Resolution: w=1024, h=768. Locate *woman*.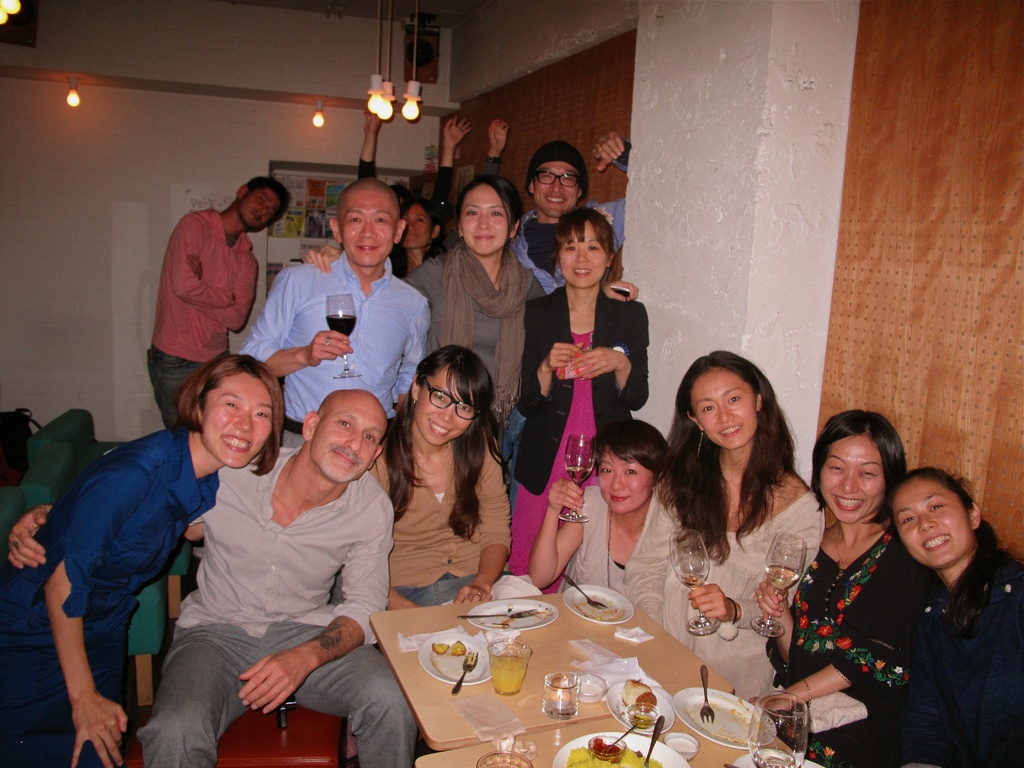
left=529, top=418, right=682, bottom=623.
